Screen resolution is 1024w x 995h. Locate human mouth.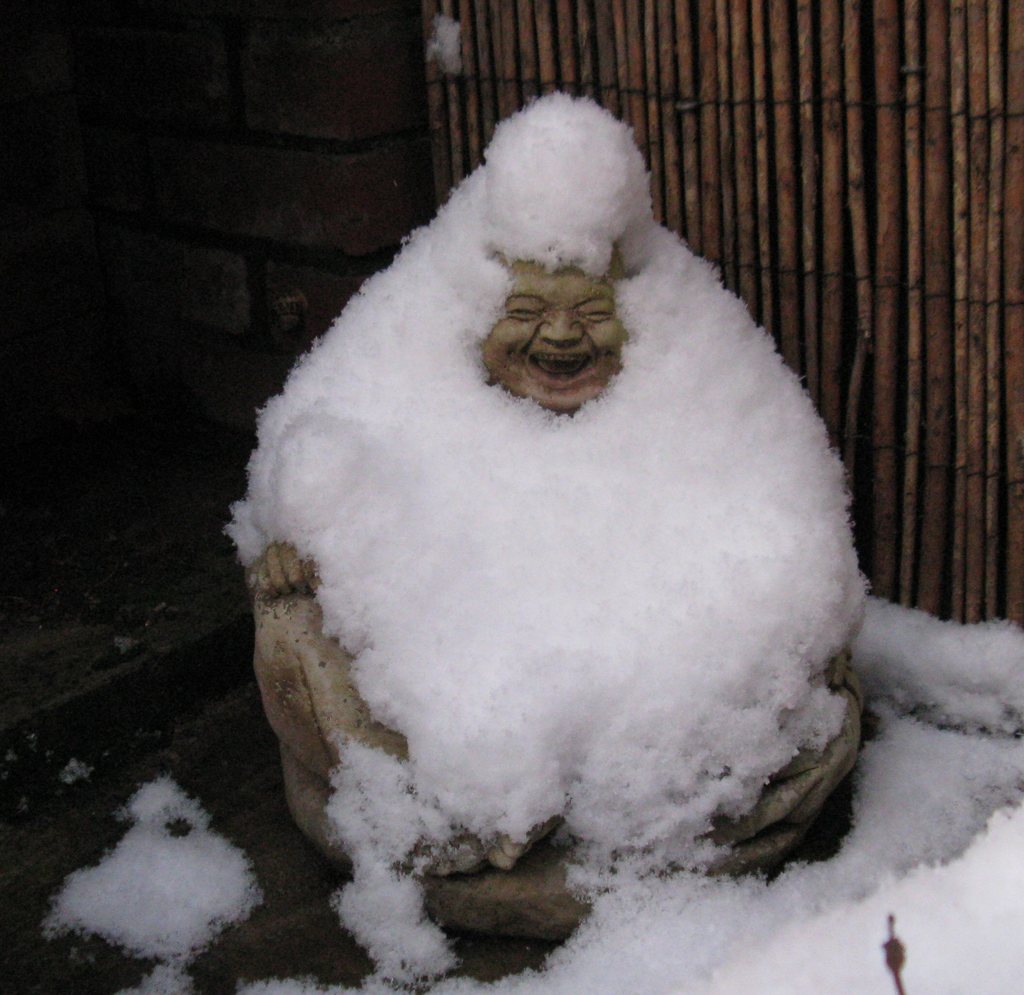
525:344:604:389.
